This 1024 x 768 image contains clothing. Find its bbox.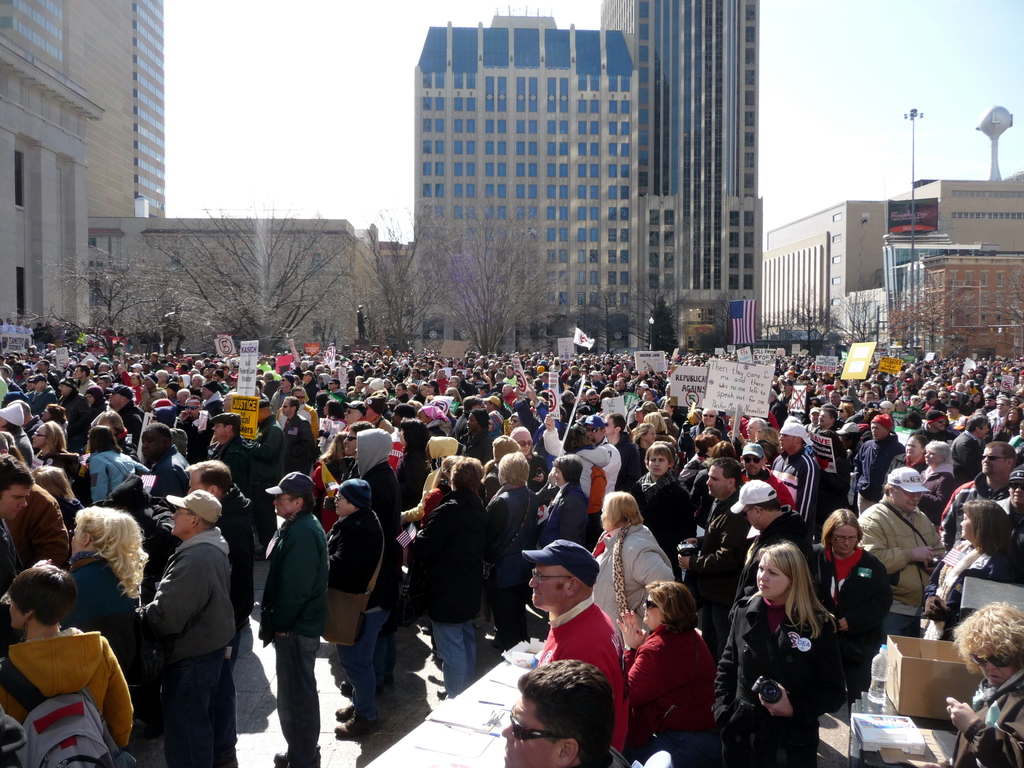
955, 673, 1023, 767.
